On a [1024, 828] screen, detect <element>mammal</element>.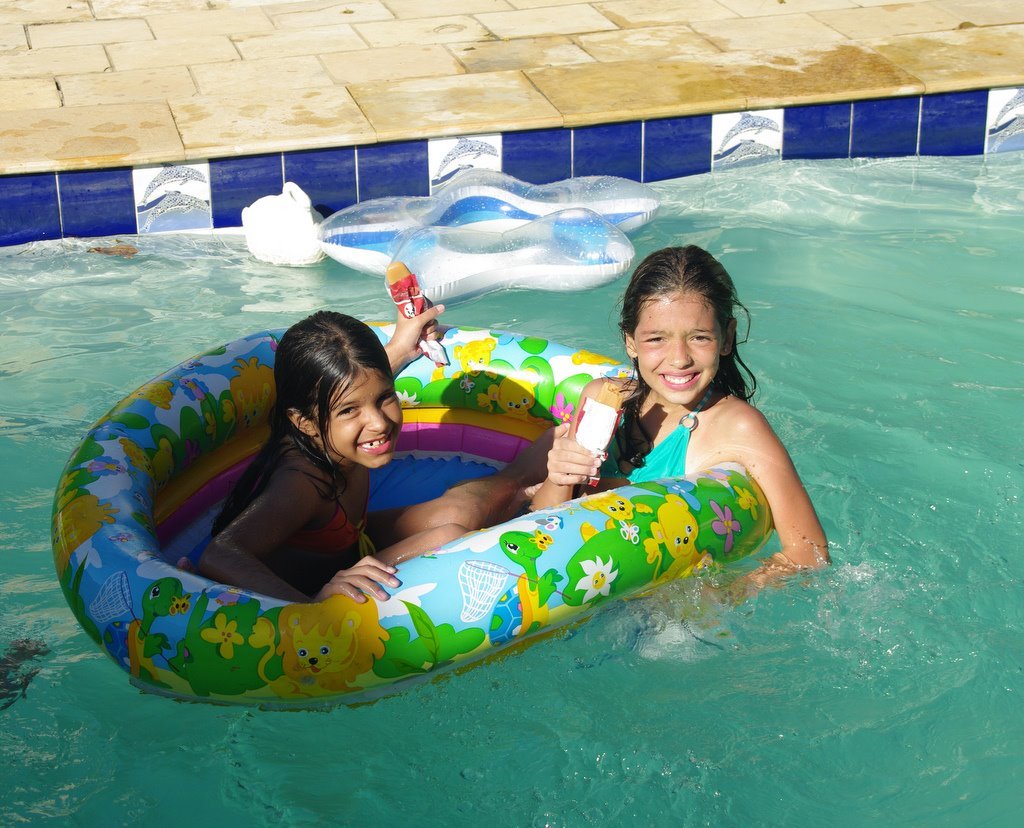
pyautogui.locateOnScreen(563, 256, 820, 586).
